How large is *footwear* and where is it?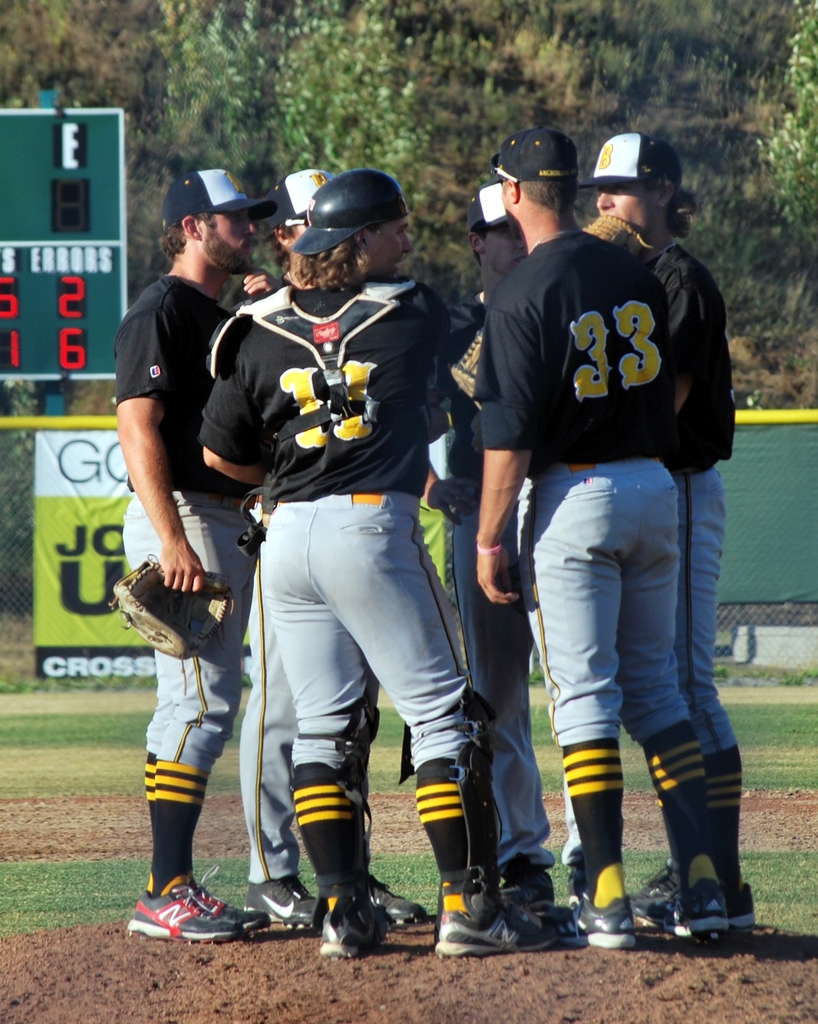
Bounding box: (239, 879, 327, 929).
